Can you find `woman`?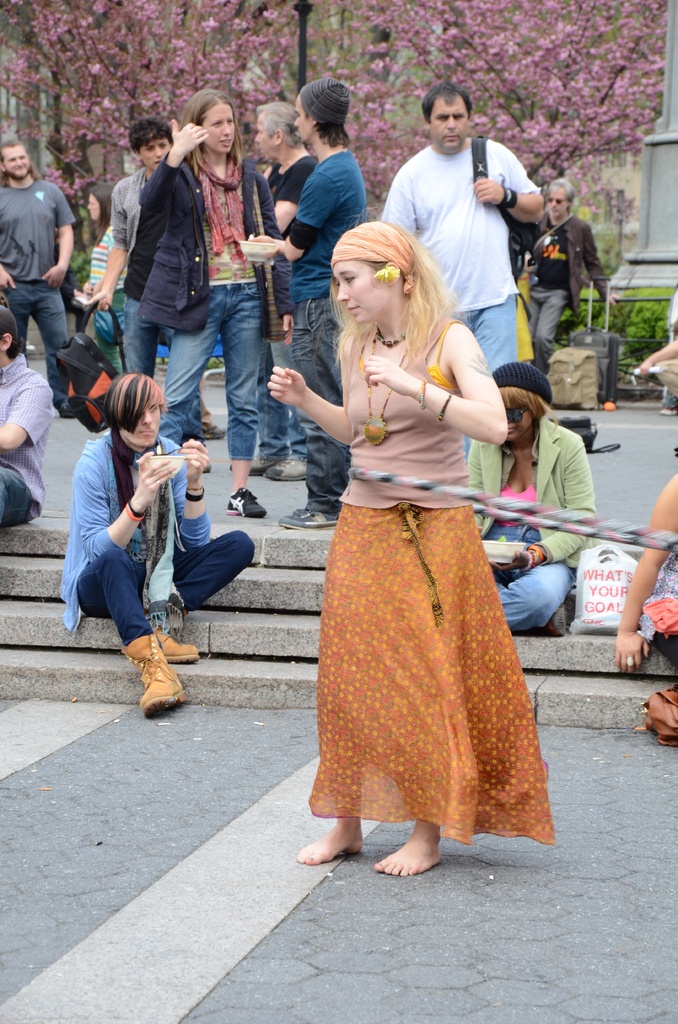
Yes, bounding box: (x1=466, y1=365, x2=597, y2=632).
